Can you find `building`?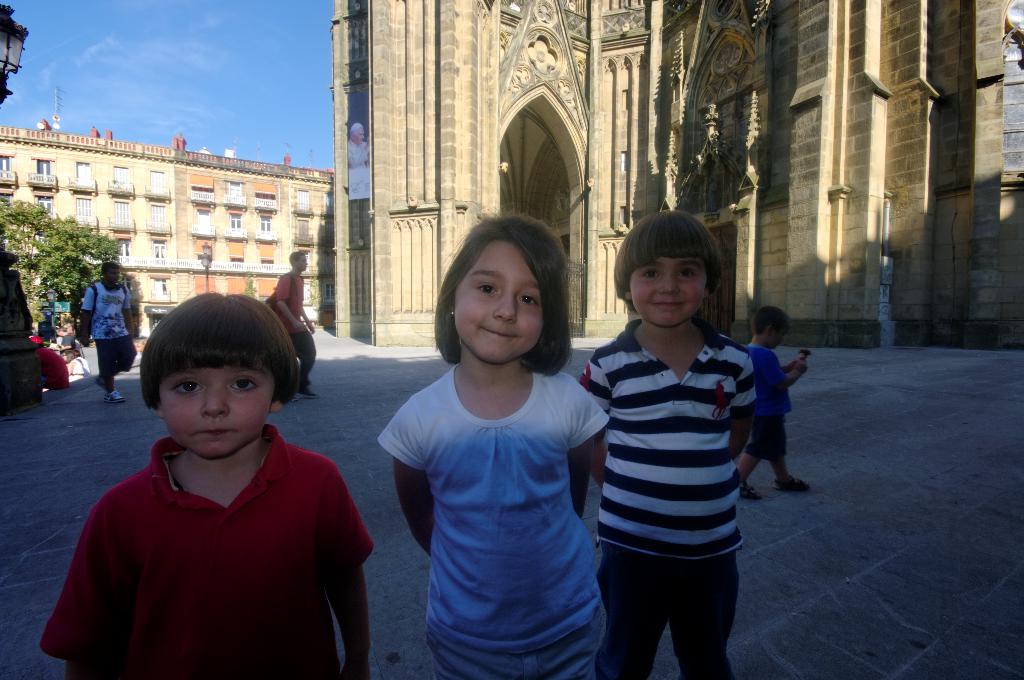
Yes, bounding box: left=0, top=120, right=333, bottom=330.
